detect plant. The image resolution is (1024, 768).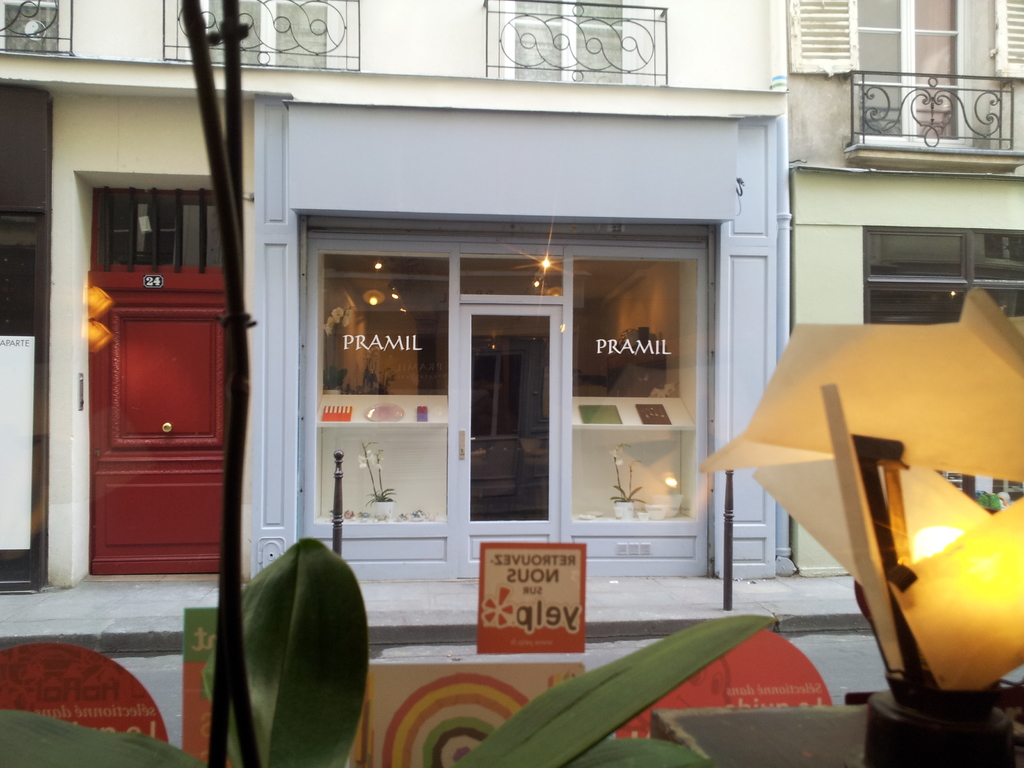
(0, 541, 776, 767).
